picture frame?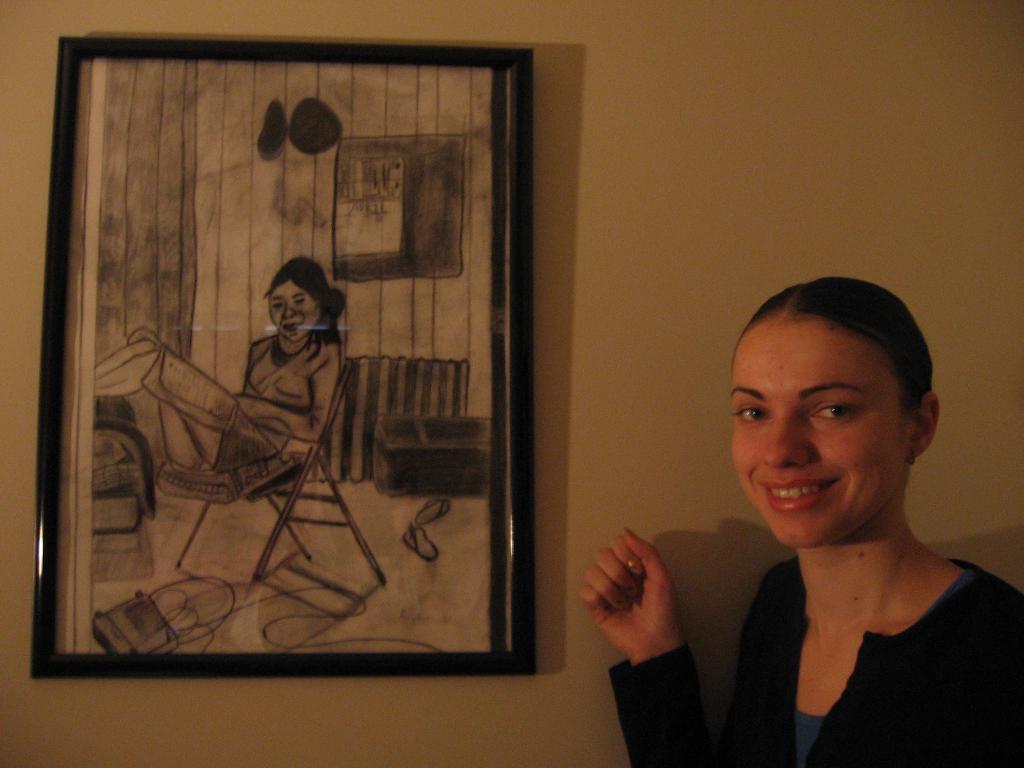
<box>34,37,534,676</box>
